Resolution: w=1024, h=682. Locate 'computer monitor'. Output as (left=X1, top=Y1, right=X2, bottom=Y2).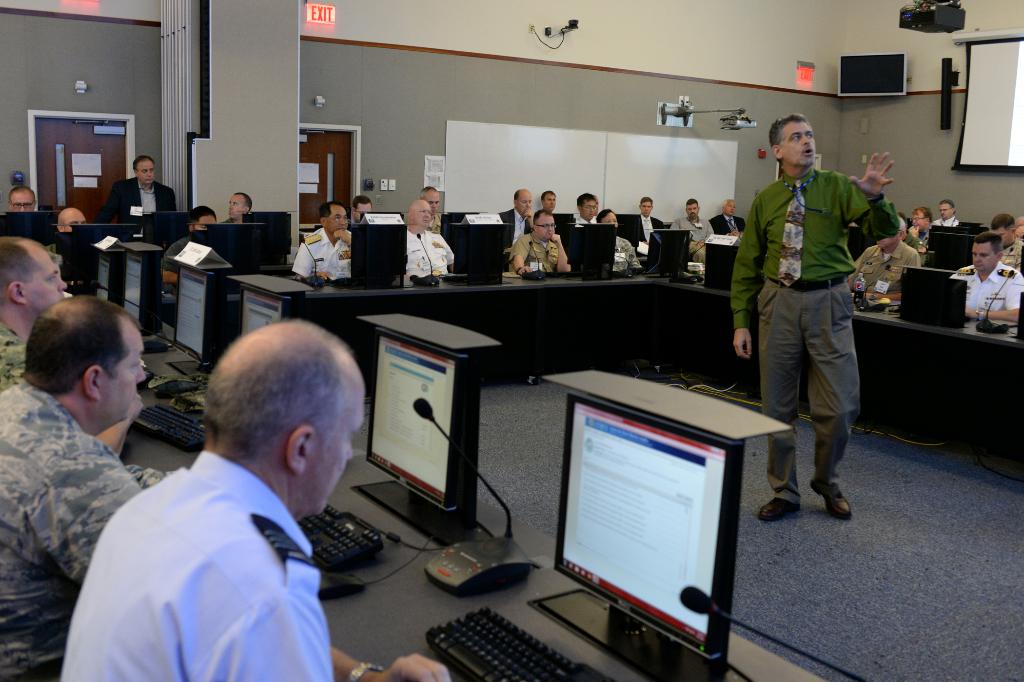
(left=138, top=206, right=187, bottom=248).
